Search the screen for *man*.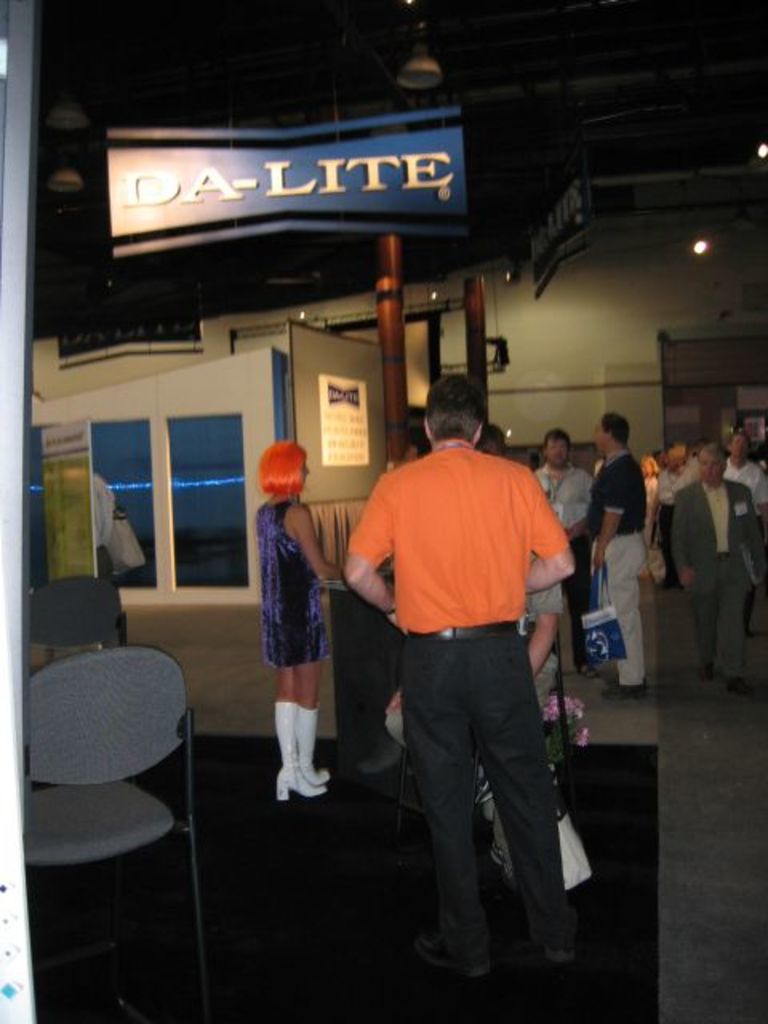
Found at x1=570, y1=413, x2=646, y2=698.
